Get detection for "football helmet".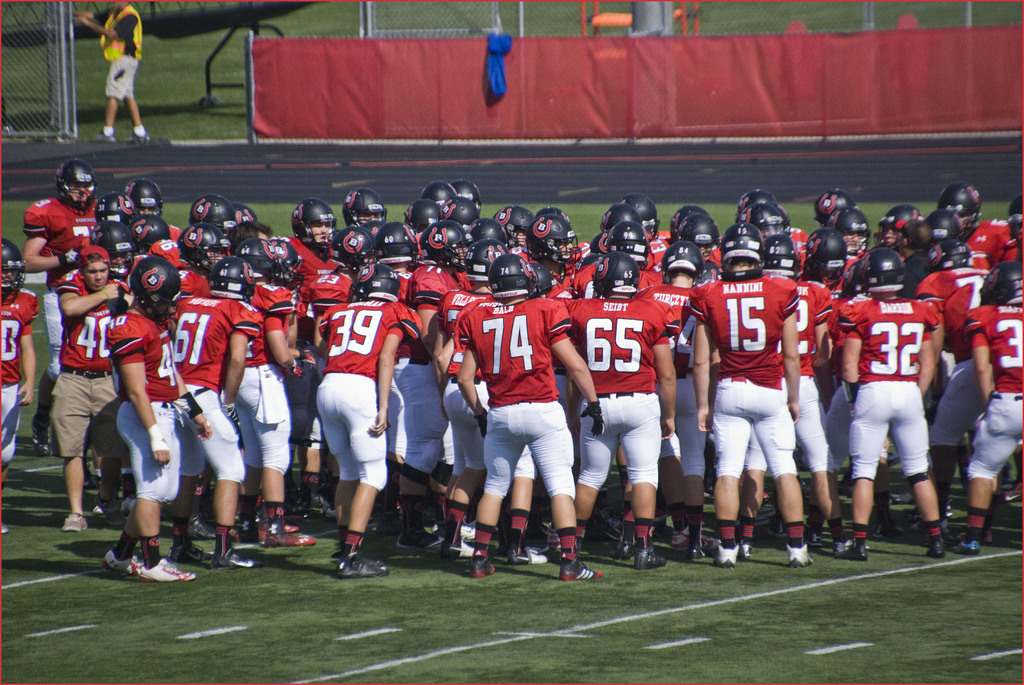
Detection: rect(874, 203, 920, 245).
